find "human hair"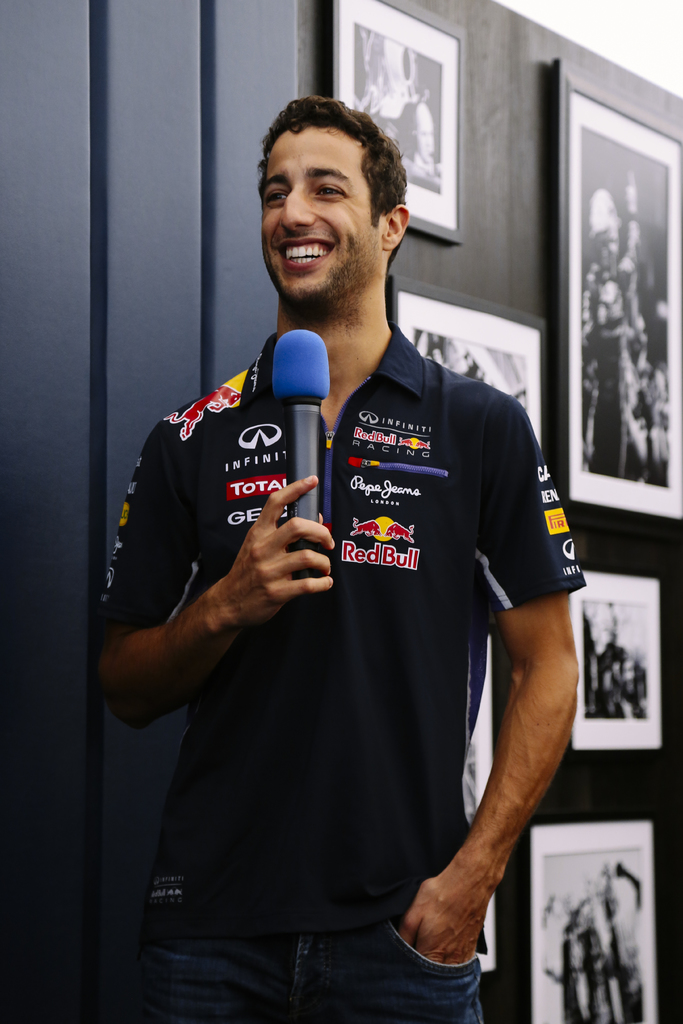
{"left": 259, "top": 95, "right": 390, "bottom": 220}
